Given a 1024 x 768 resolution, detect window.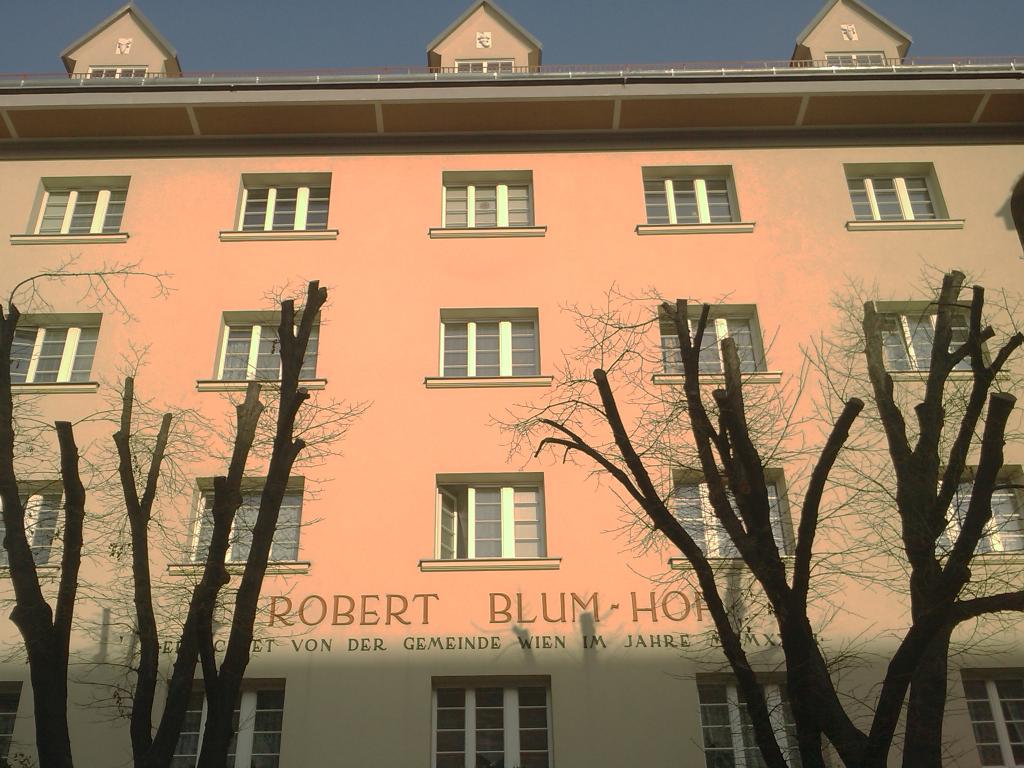
(963,669,1023,766).
